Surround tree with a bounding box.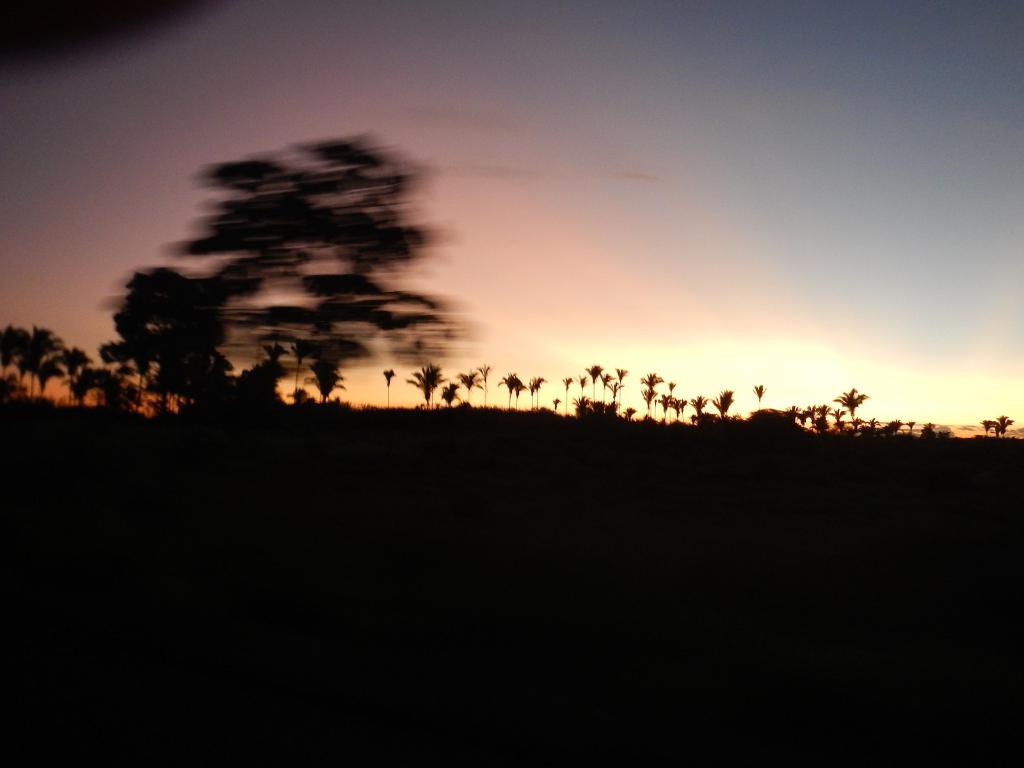
box(866, 417, 886, 440).
